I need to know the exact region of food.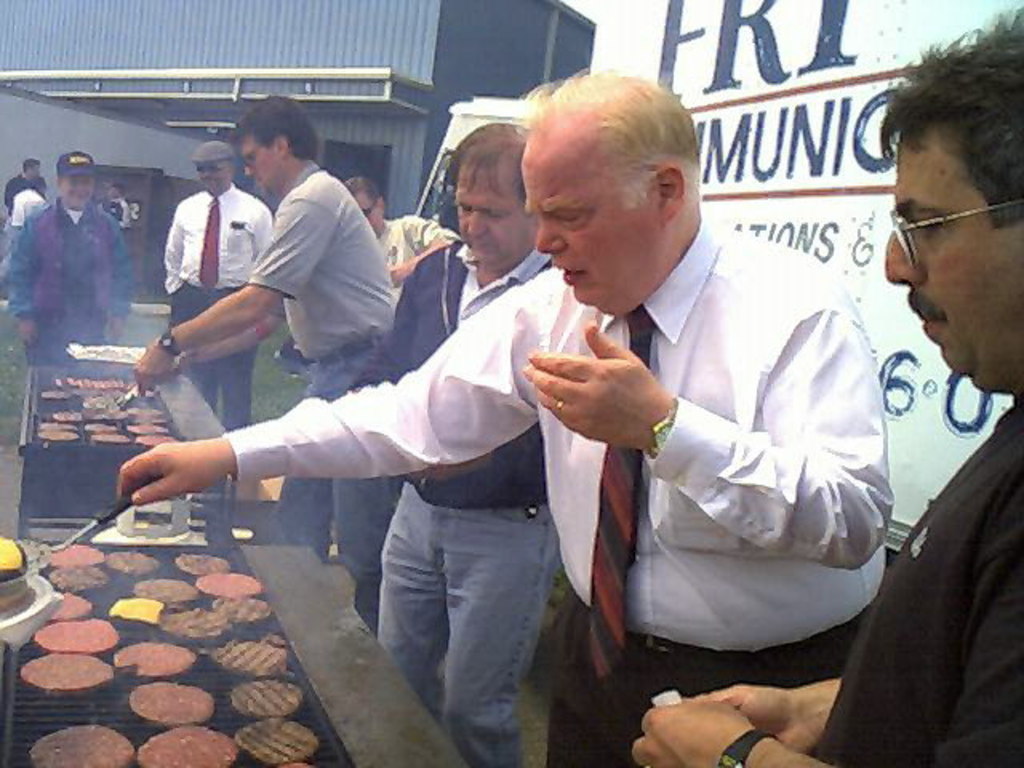
Region: (211,632,294,678).
